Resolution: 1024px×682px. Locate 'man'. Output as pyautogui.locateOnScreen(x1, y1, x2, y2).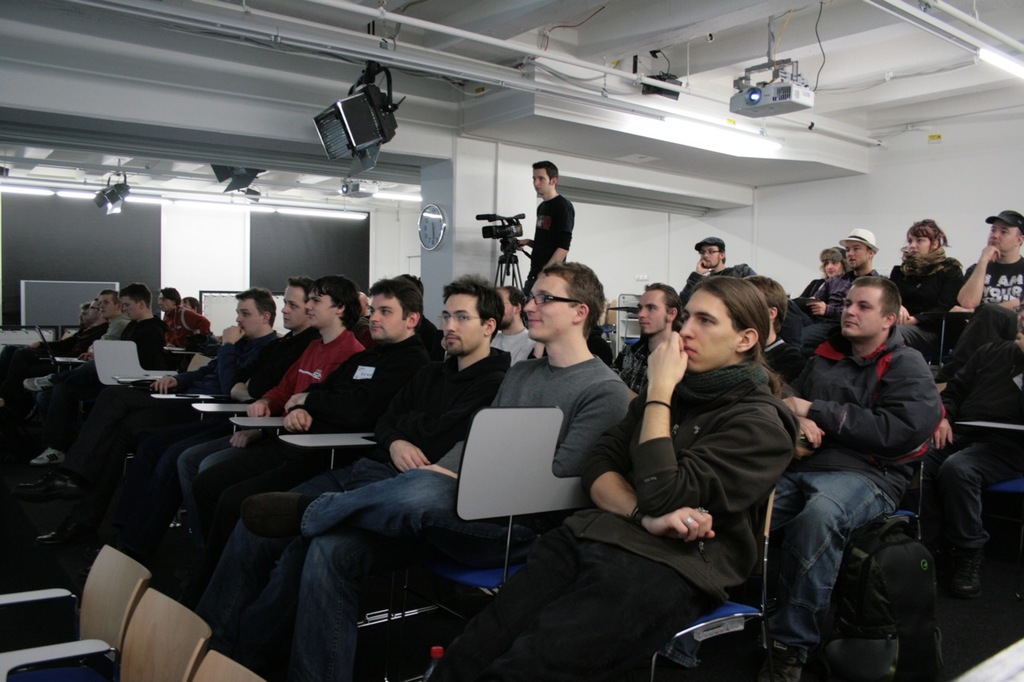
pyautogui.locateOnScreen(928, 293, 1023, 602).
